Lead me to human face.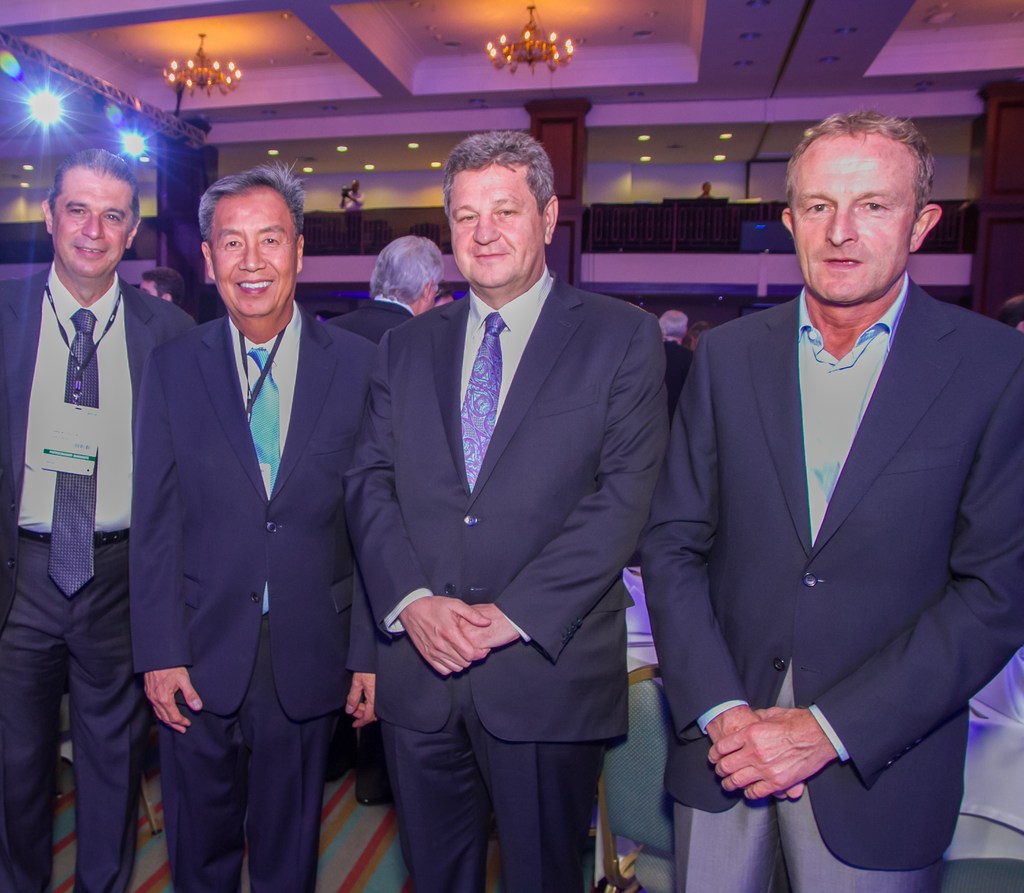
Lead to (54,170,133,283).
